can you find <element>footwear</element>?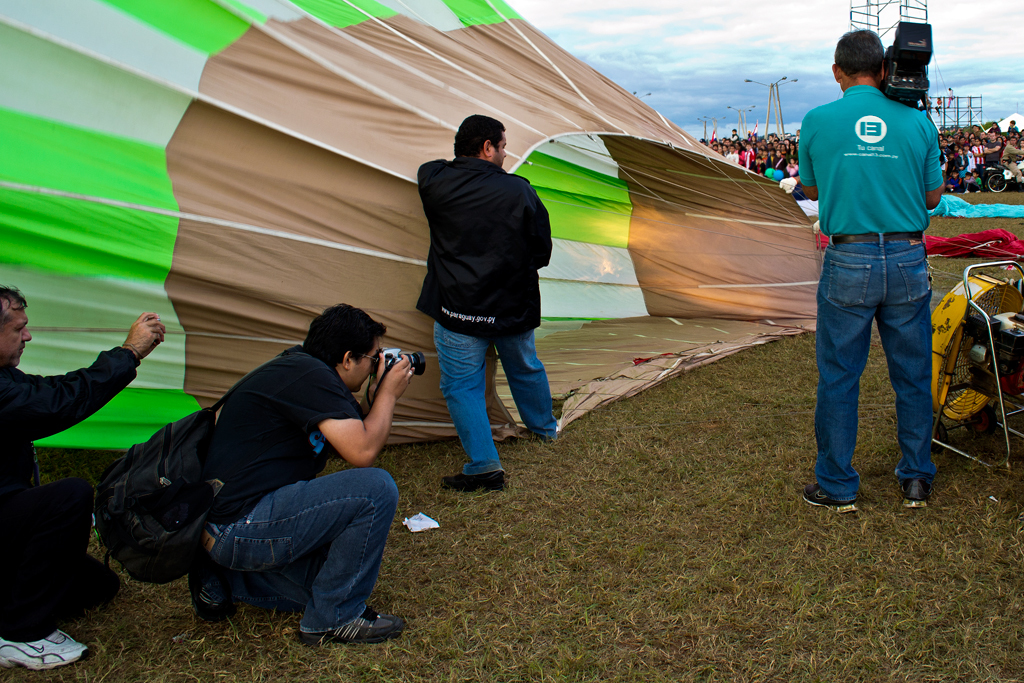
Yes, bounding box: x1=0, y1=626, x2=94, y2=671.
